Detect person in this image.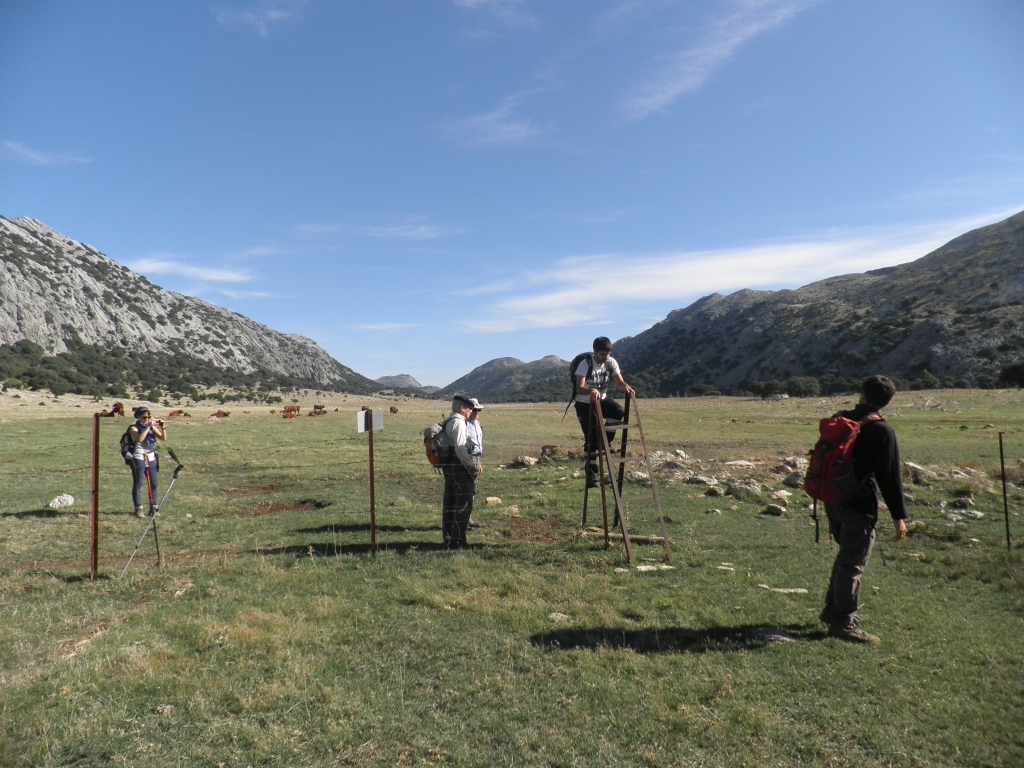
Detection: <box>570,331,637,488</box>.
